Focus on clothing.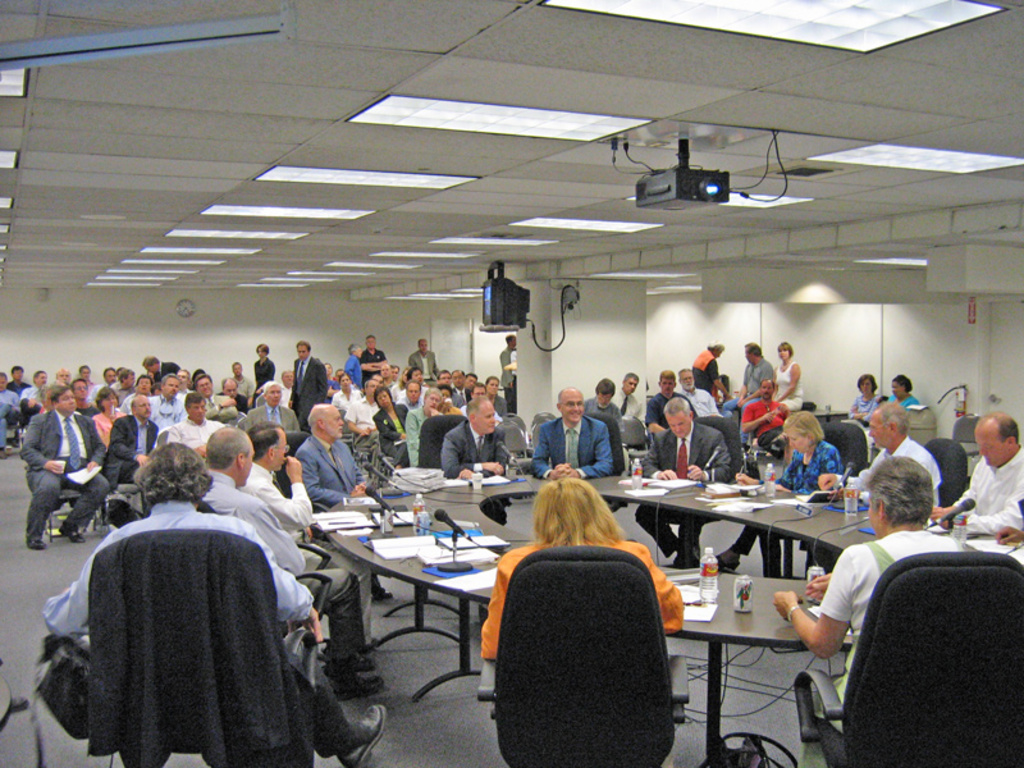
Focused at region(349, 349, 367, 392).
